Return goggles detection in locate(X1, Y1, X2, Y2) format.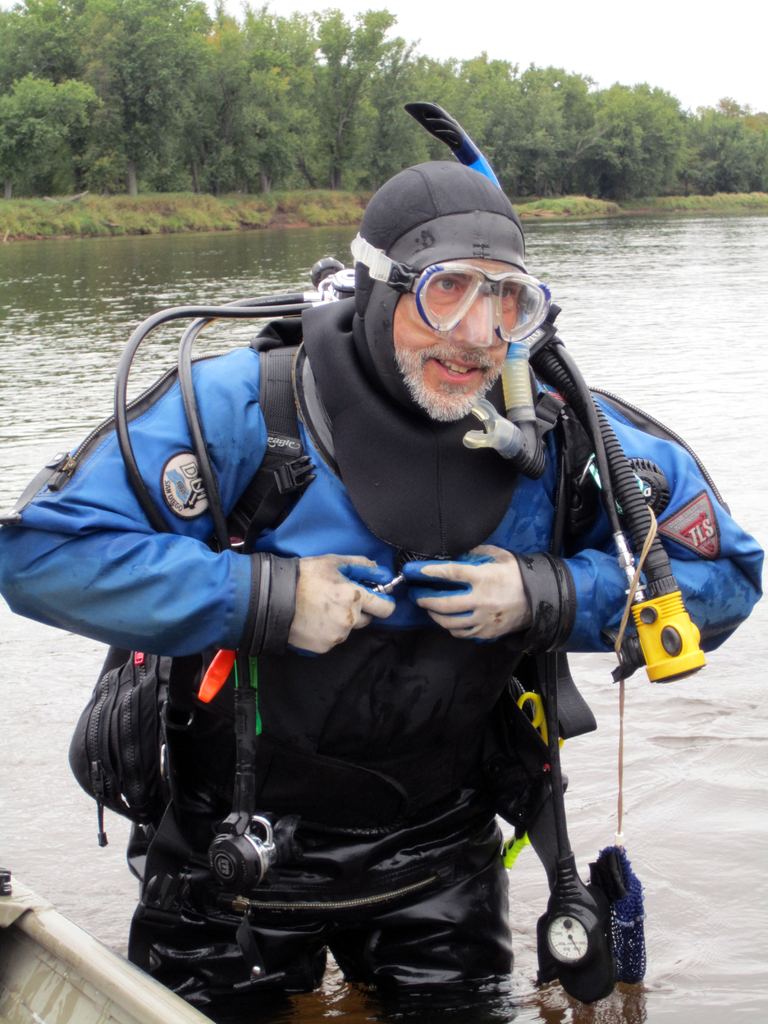
locate(350, 226, 552, 348).
